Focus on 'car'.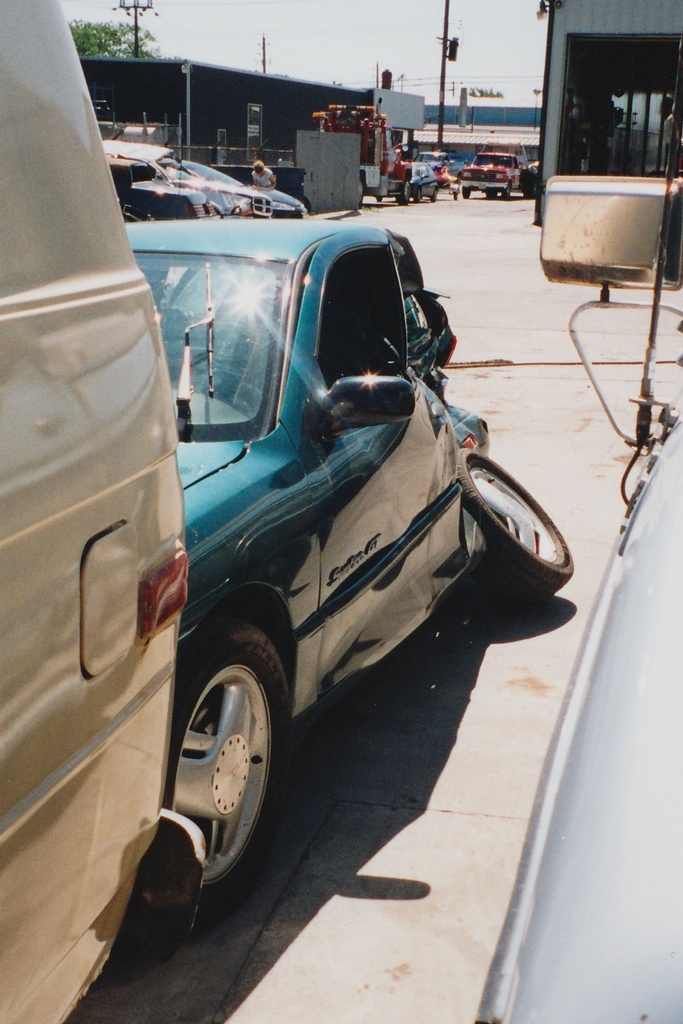
Focused at box(407, 151, 444, 202).
